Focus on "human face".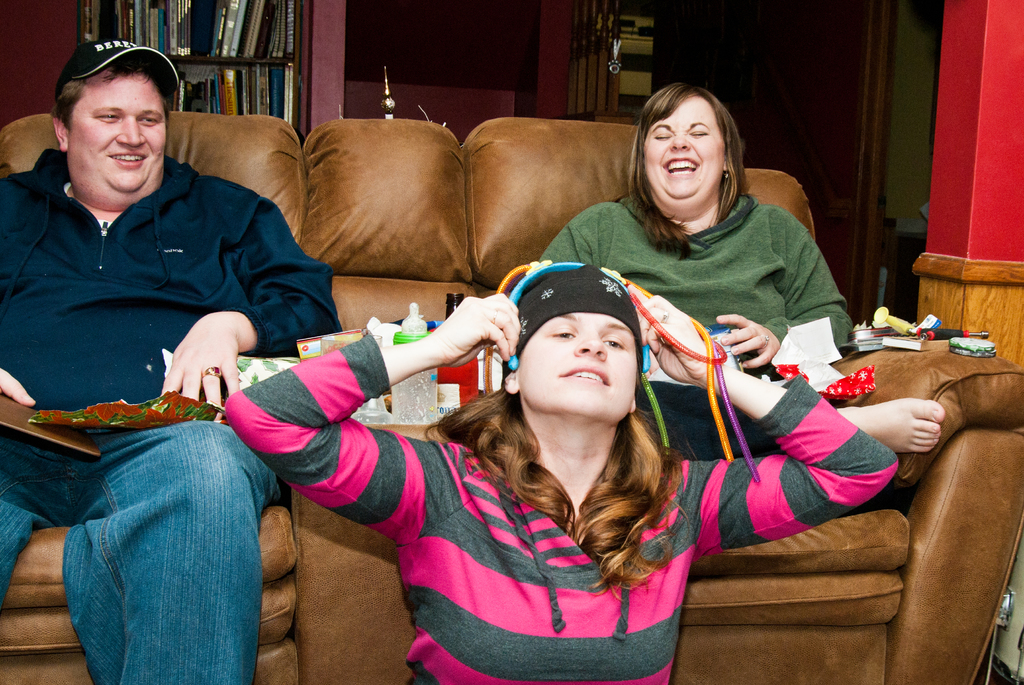
Focused at [55,58,173,216].
